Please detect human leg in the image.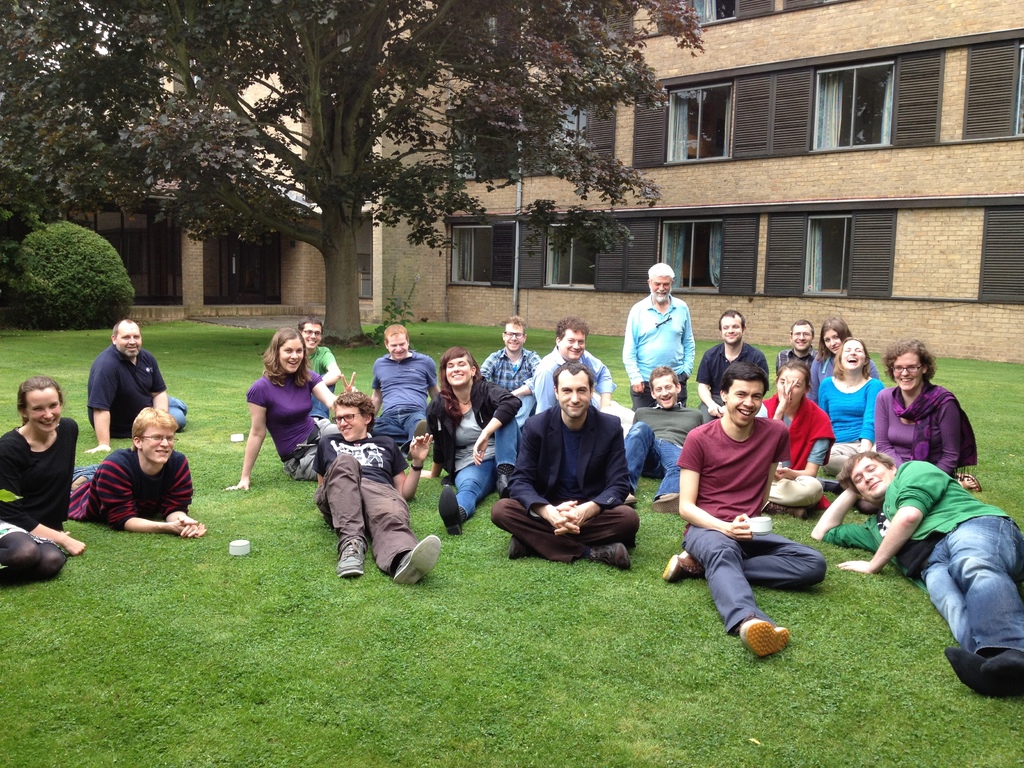
rect(508, 500, 640, 559).
